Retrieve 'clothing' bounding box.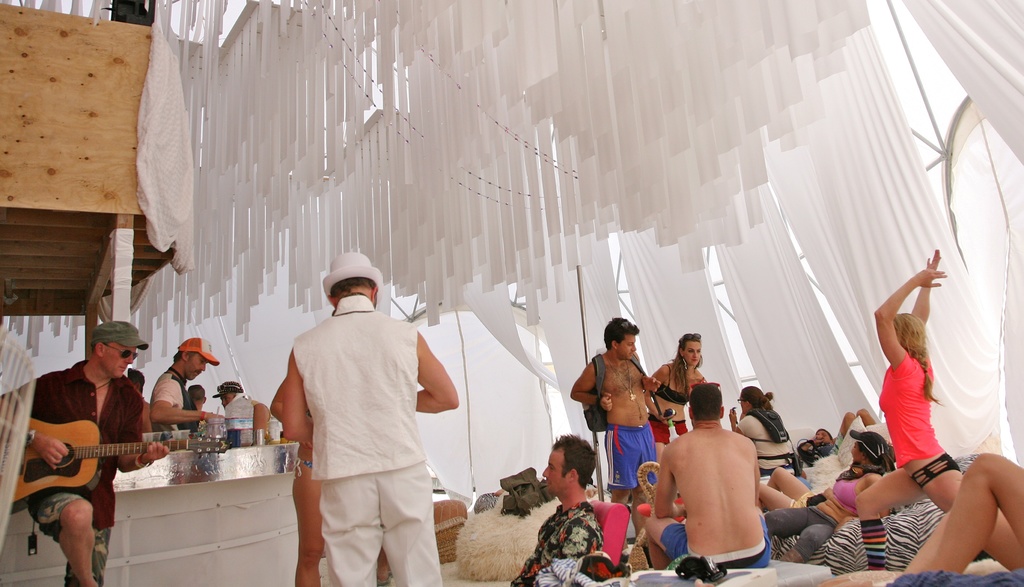
Bounding box: bbox(0, 363, 148, 586).
